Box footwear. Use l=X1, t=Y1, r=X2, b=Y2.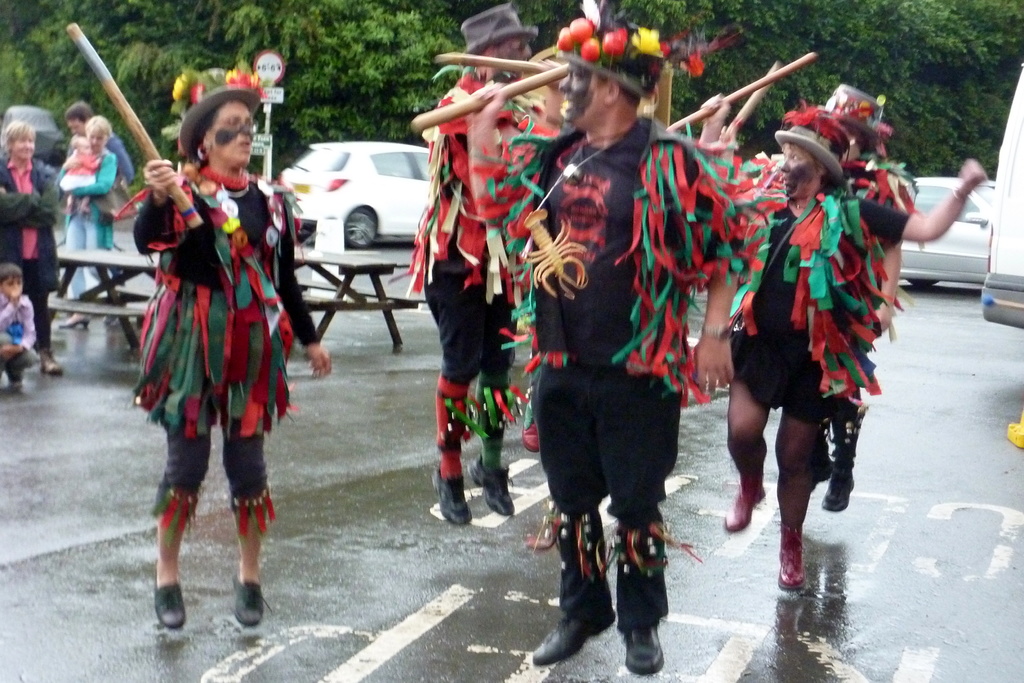
l=618, t=608, r=654, b=675.
